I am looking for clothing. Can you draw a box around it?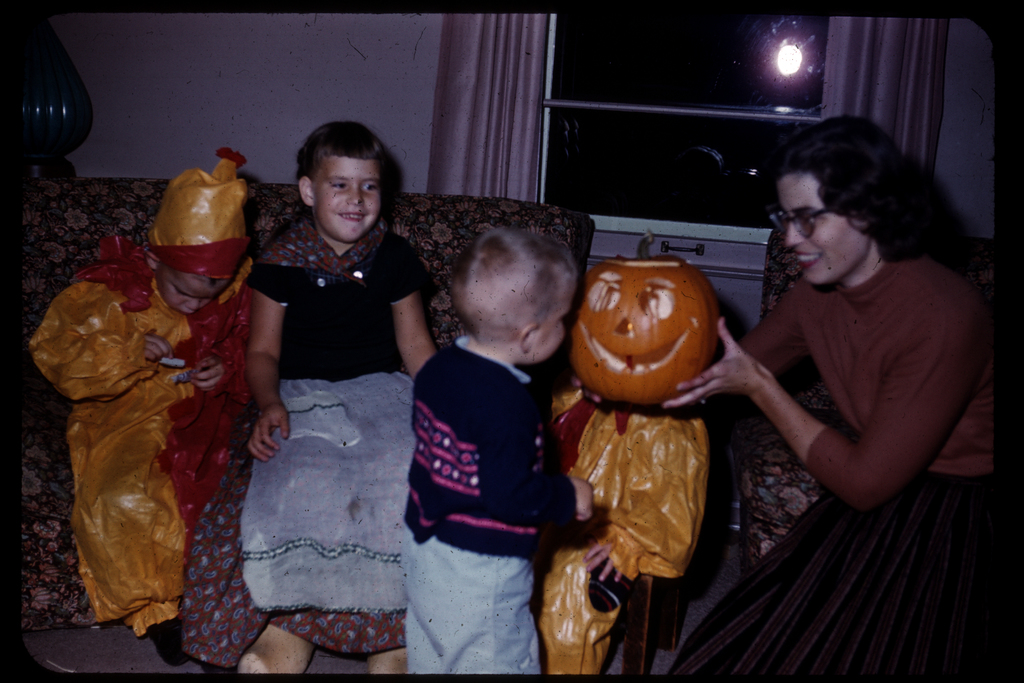
Sure, the bounding box is locate(668, 246, 996, 680).
